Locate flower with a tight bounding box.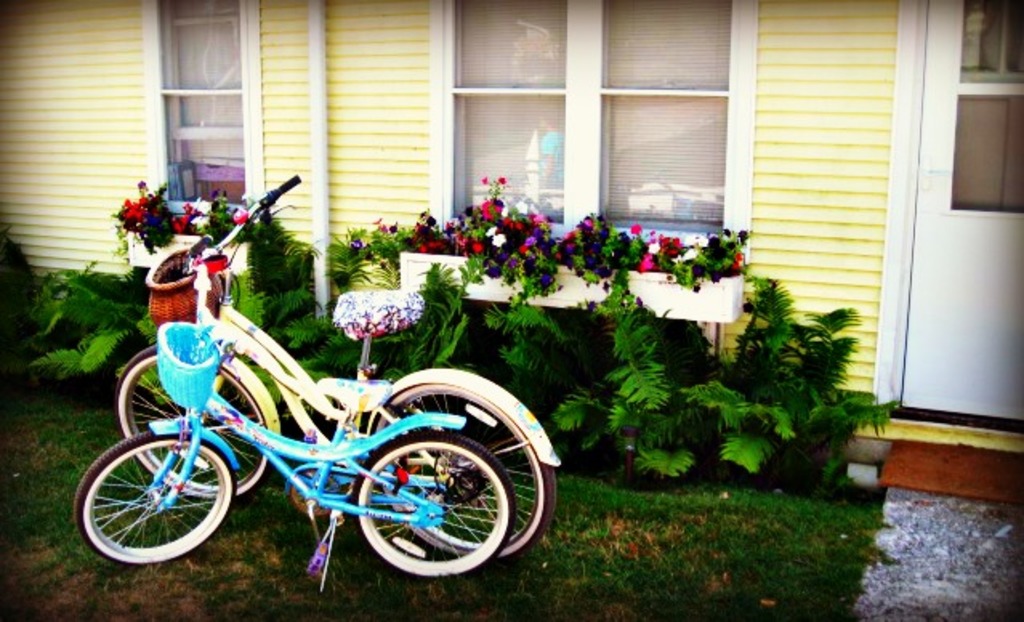
{"x1": 631, "y1": 248, "x2": 660, "y2": 279}.
